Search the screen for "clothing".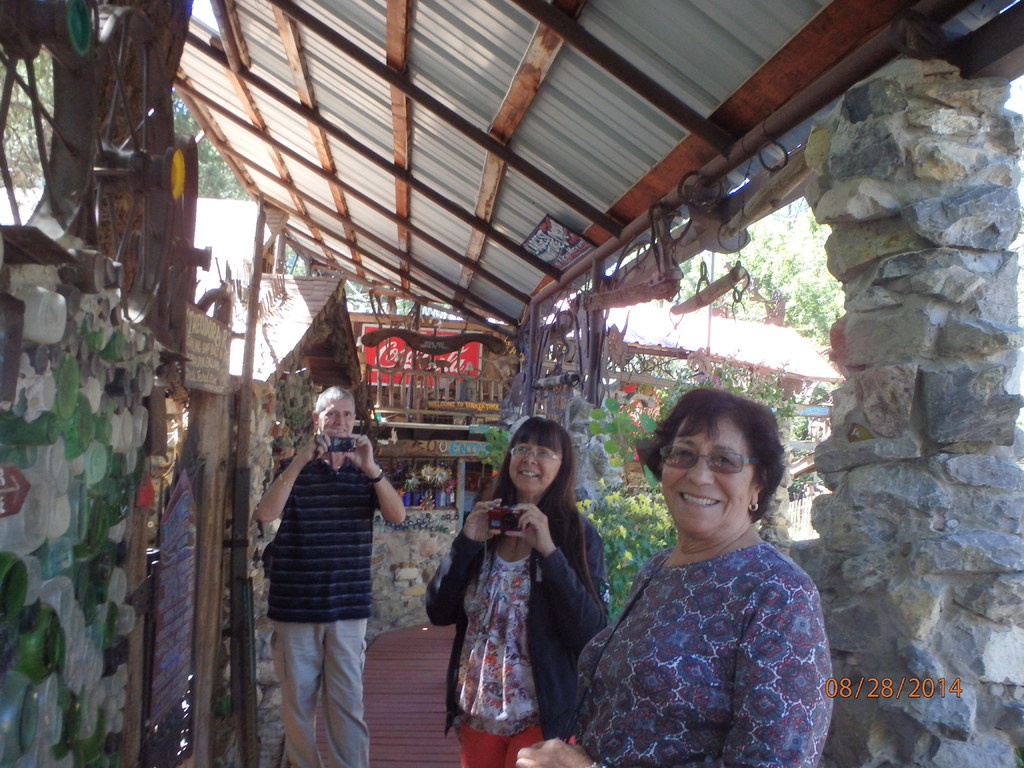
Found at crop(577, 498, 835, 755).
